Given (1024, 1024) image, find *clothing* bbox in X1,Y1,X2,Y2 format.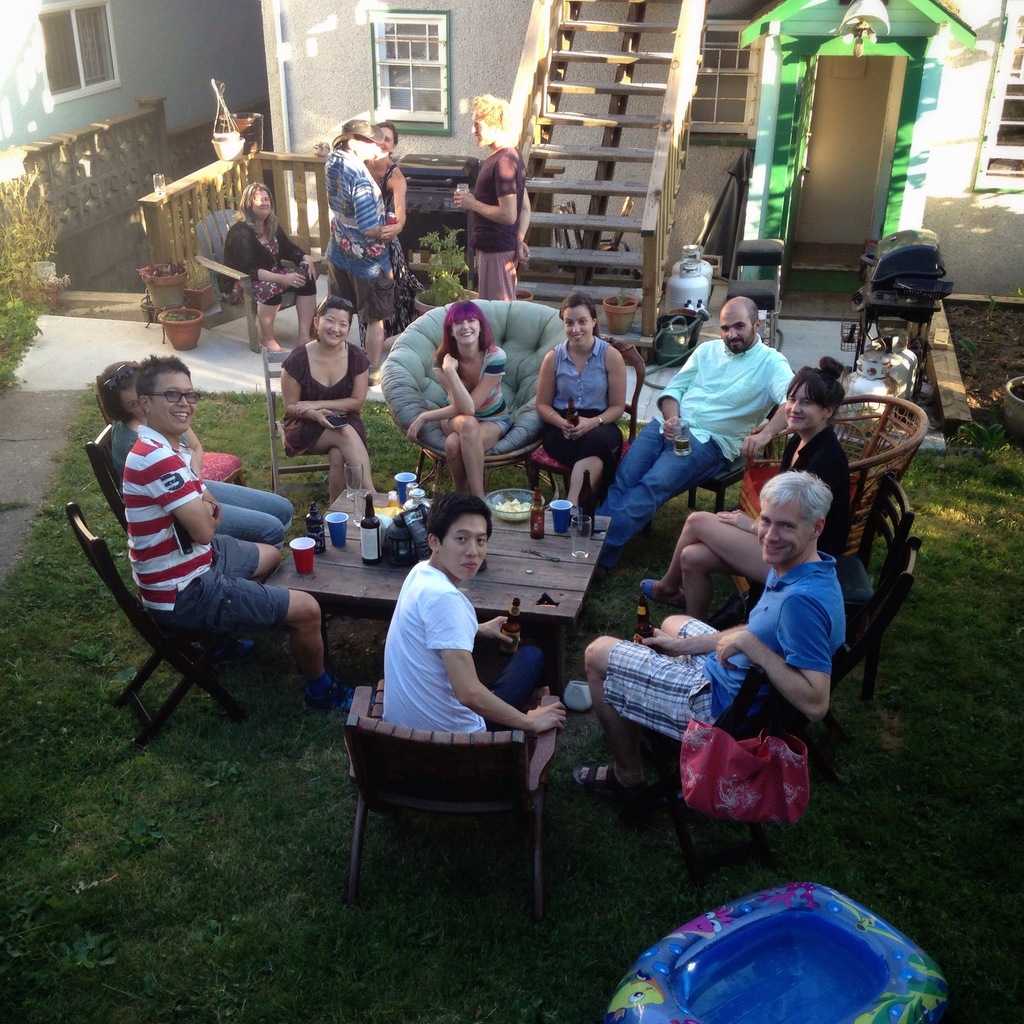
543,333,624,490.
